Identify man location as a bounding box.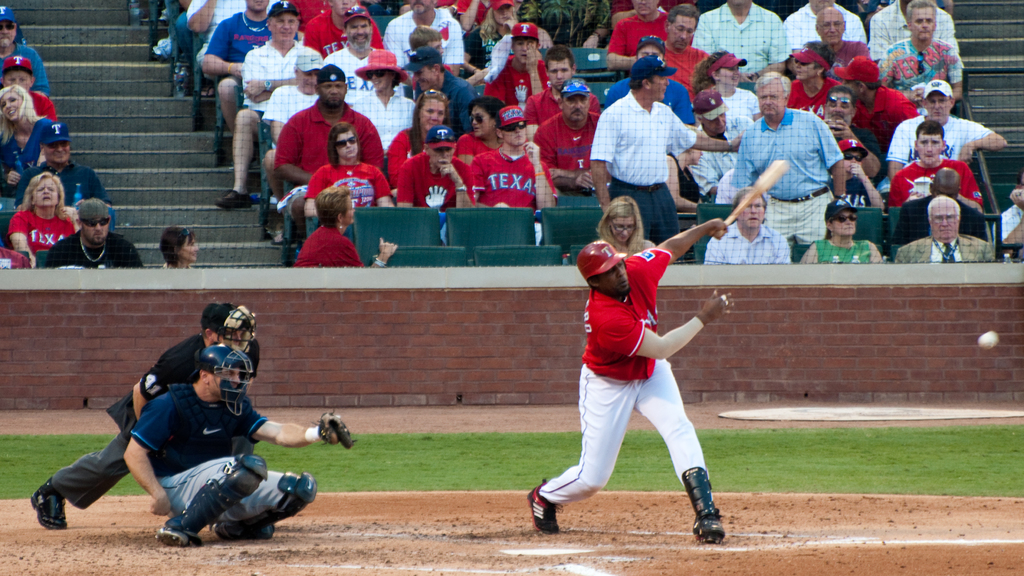
detection(602, 36, 698, 124).
